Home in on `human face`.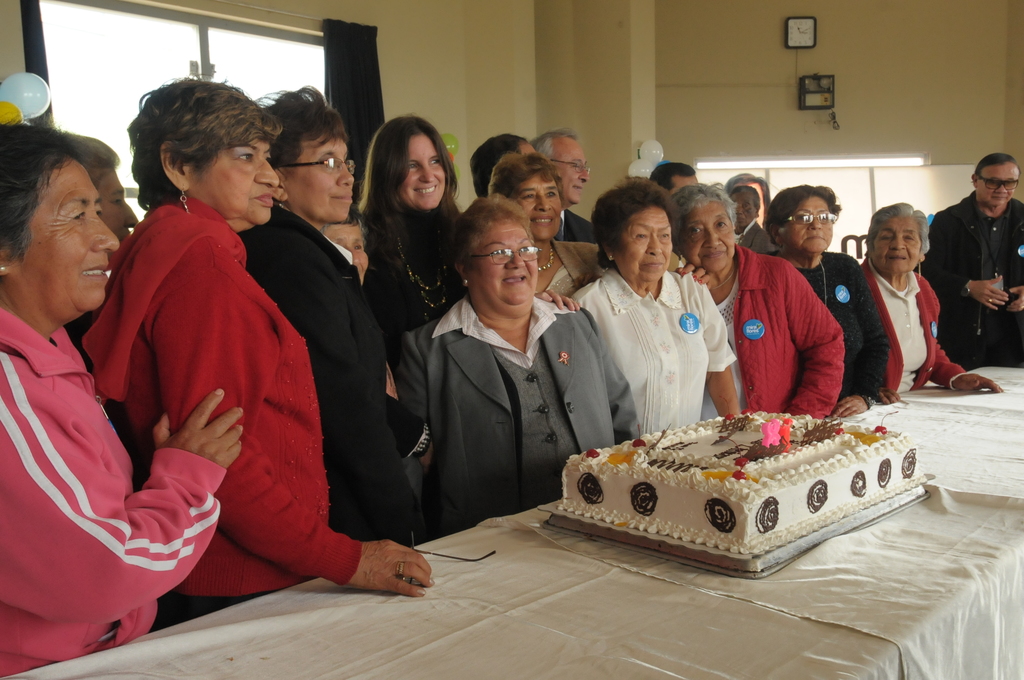
Homed in at (left=25, top=160, right=119, bottom=314).
